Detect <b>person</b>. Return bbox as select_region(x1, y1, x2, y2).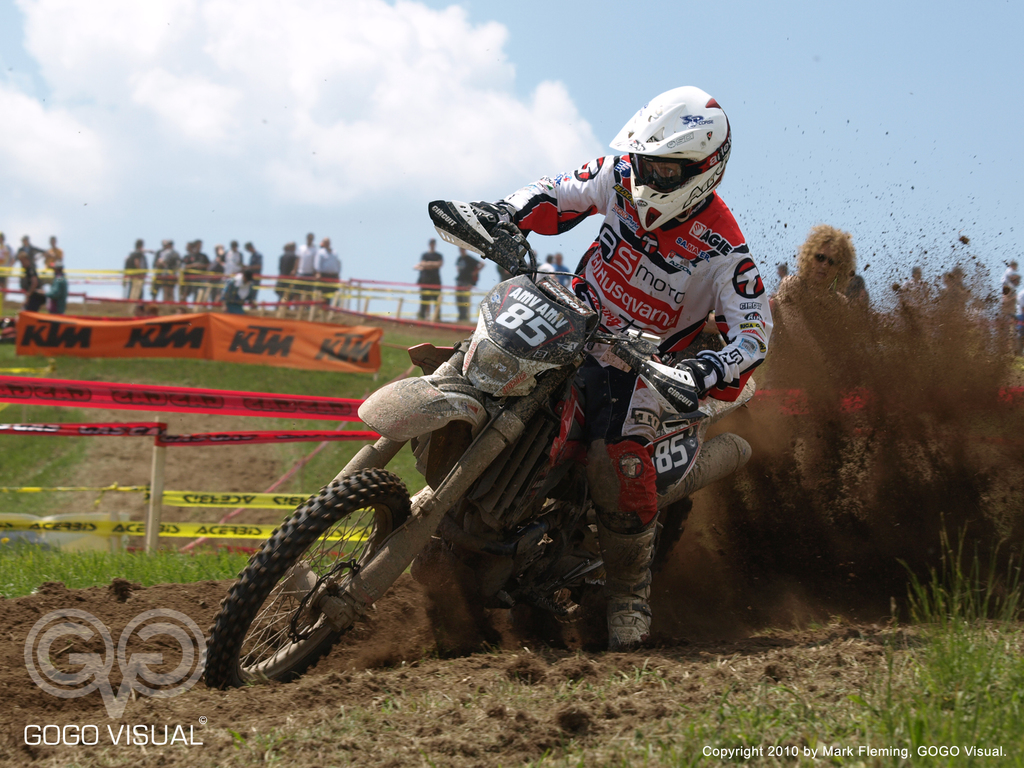
select_region(38, 233, 65, 289).
